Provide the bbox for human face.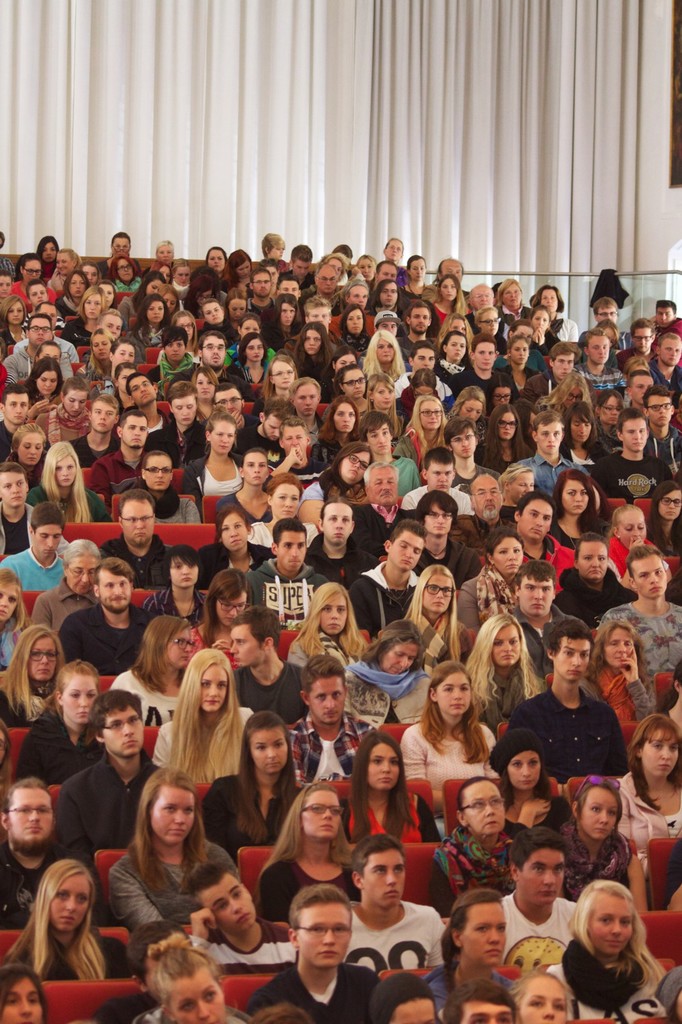
[124,411,148,446].
